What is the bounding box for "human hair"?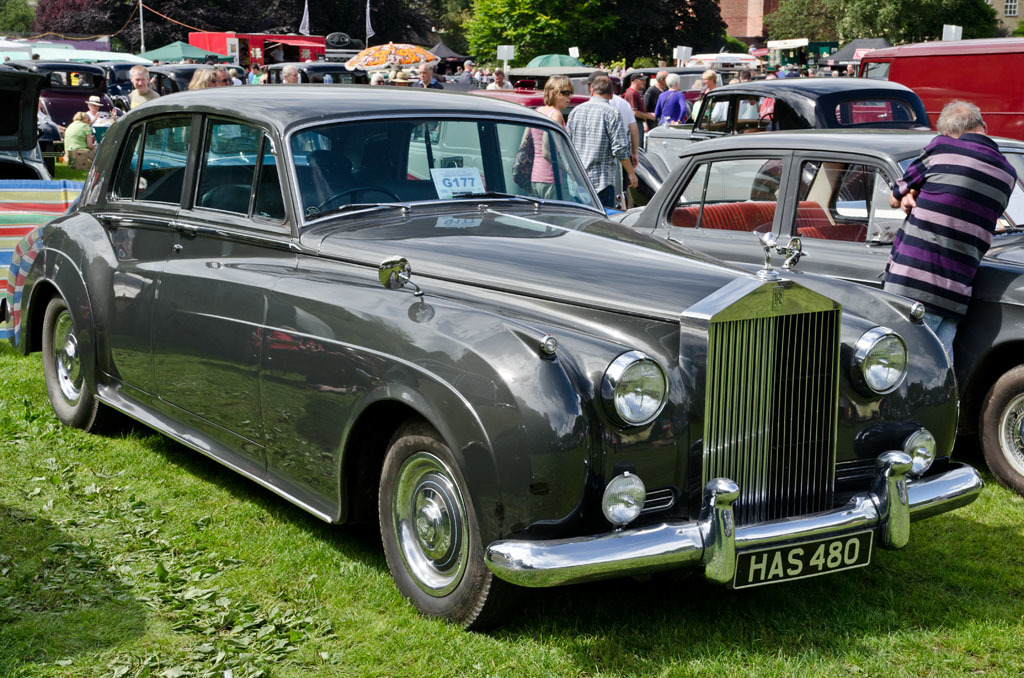
bbox=(698, 69, 716, 83).
